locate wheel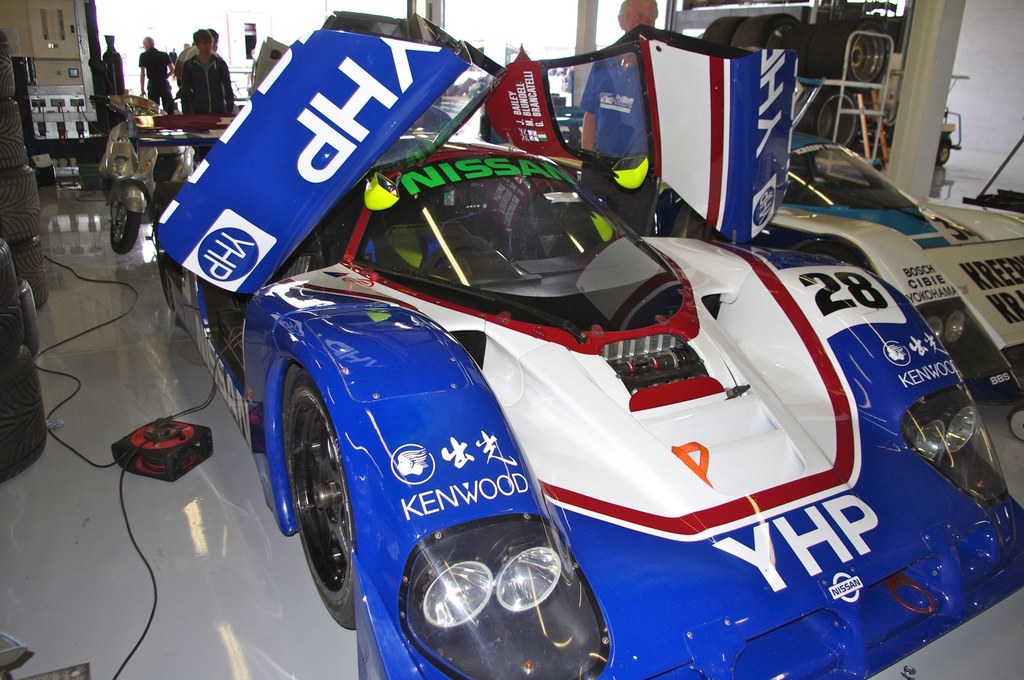
l=108, t=203, r=141, b=257
